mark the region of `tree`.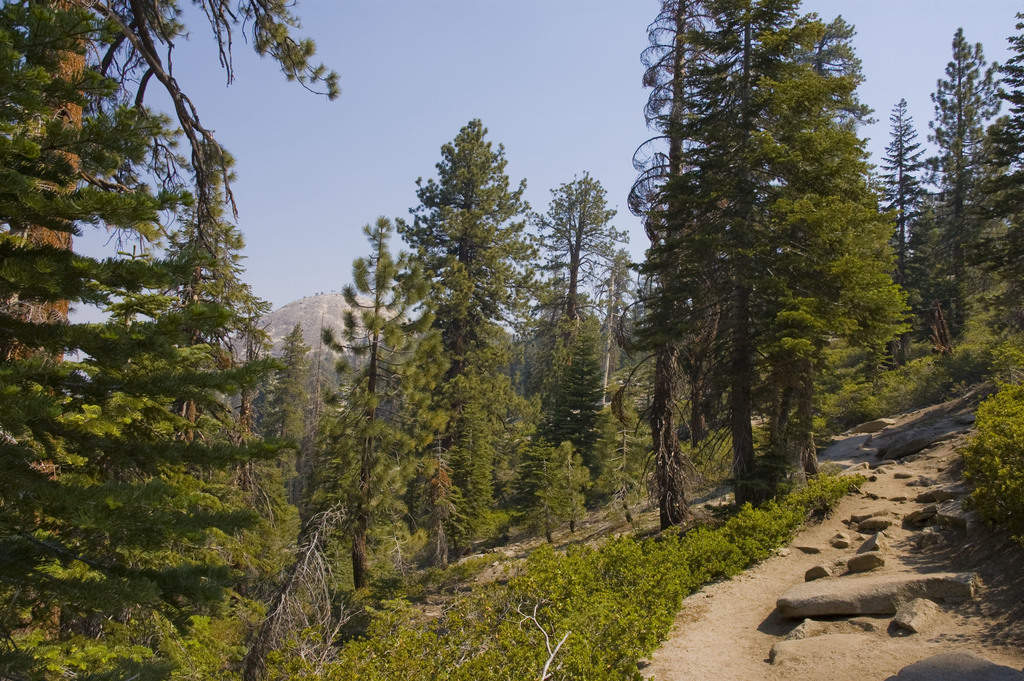
Region: [x1=0, y1=0, x2=1023, y2=680].
